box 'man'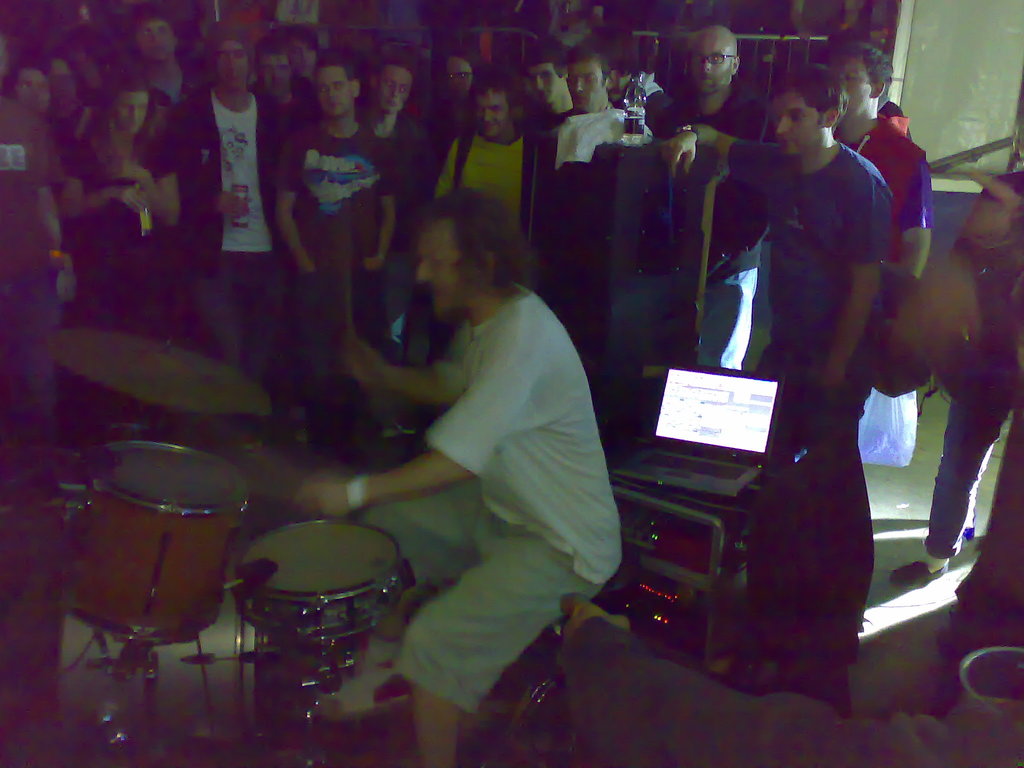
(435, 71, 548, 252)
